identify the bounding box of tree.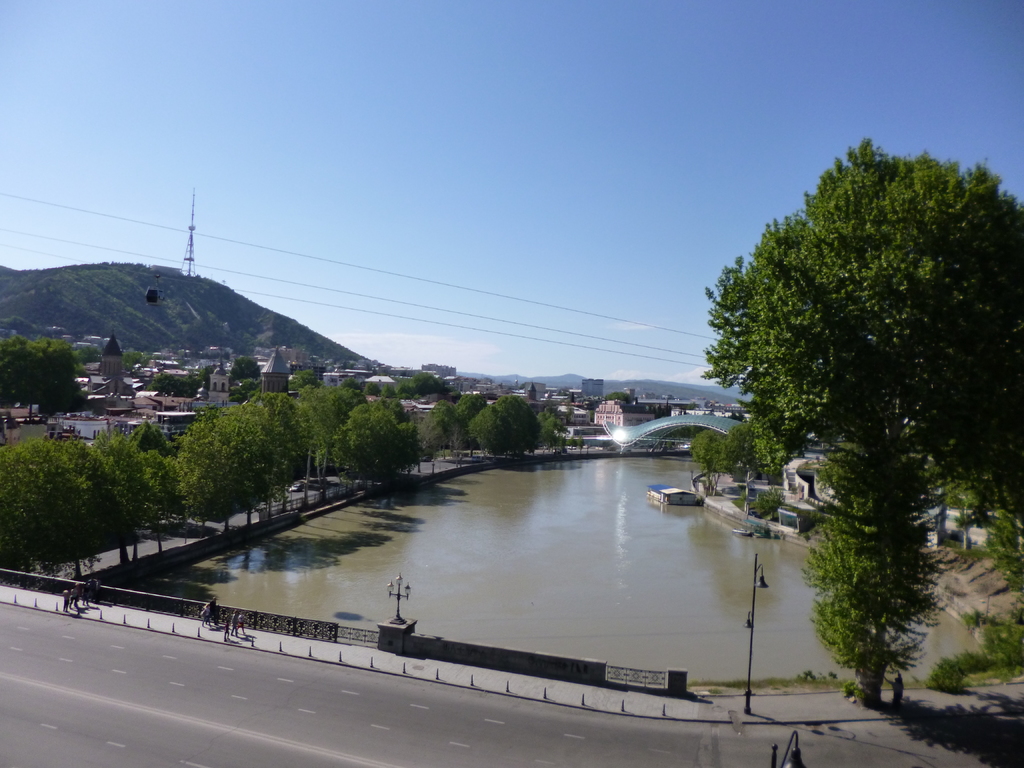
rect(689, 427, 726, 496).
